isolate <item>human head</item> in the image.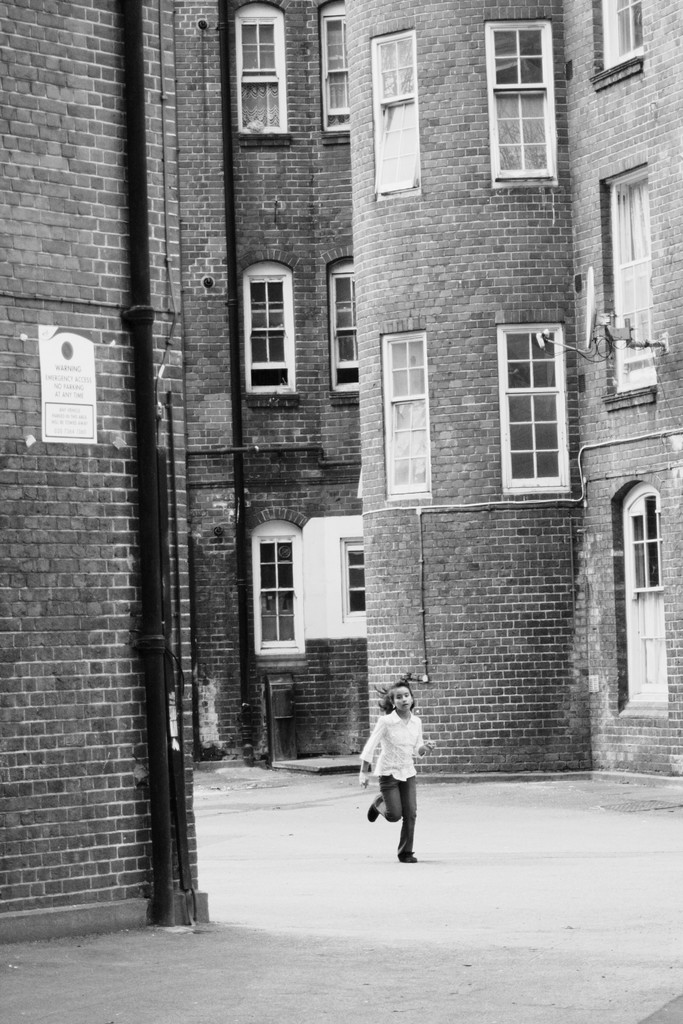
Isolated region: pyautogui.locateOnScreen(384, 678, 417, 714).
